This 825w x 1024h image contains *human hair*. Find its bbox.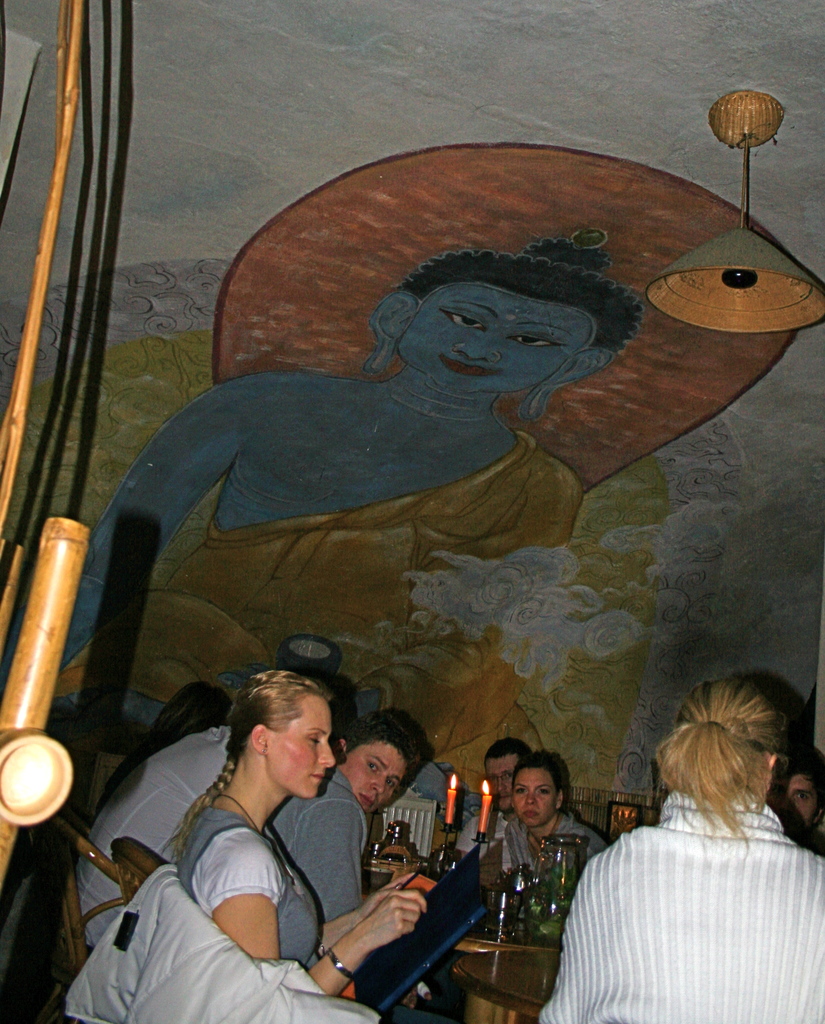
(164, 670, 339, 864).
